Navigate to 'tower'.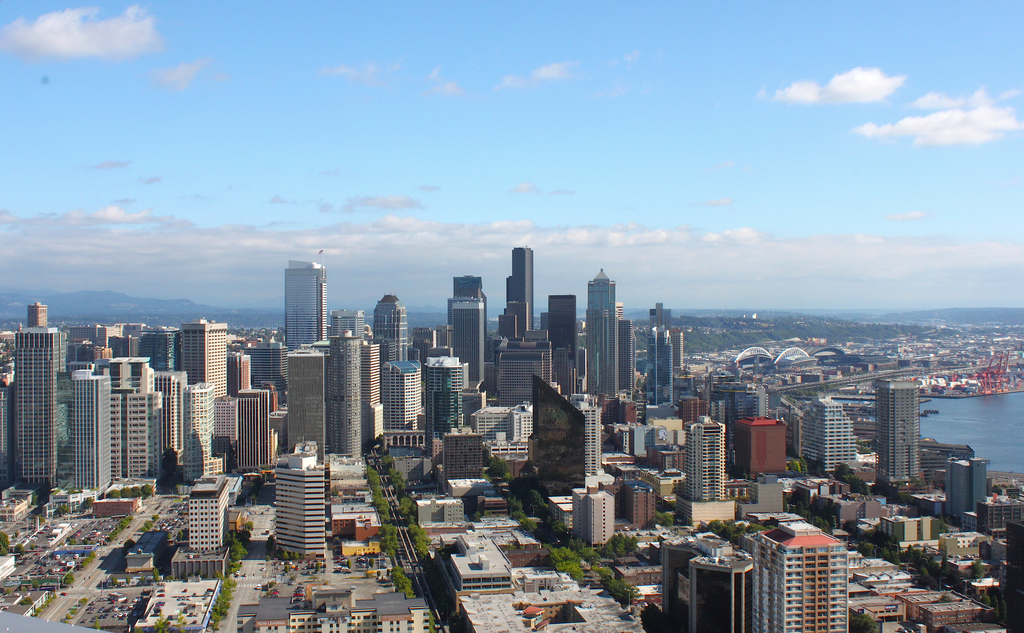
Navigation target: [621, 325, 638, 398].
